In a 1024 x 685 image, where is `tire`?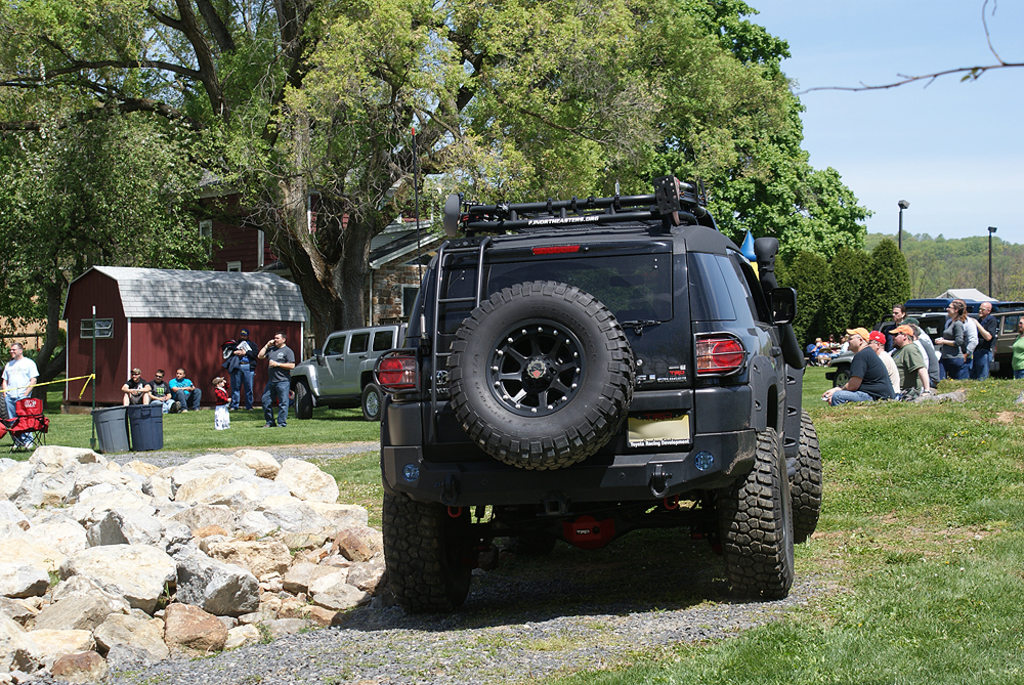
box=[383, 493, 470, 611].
